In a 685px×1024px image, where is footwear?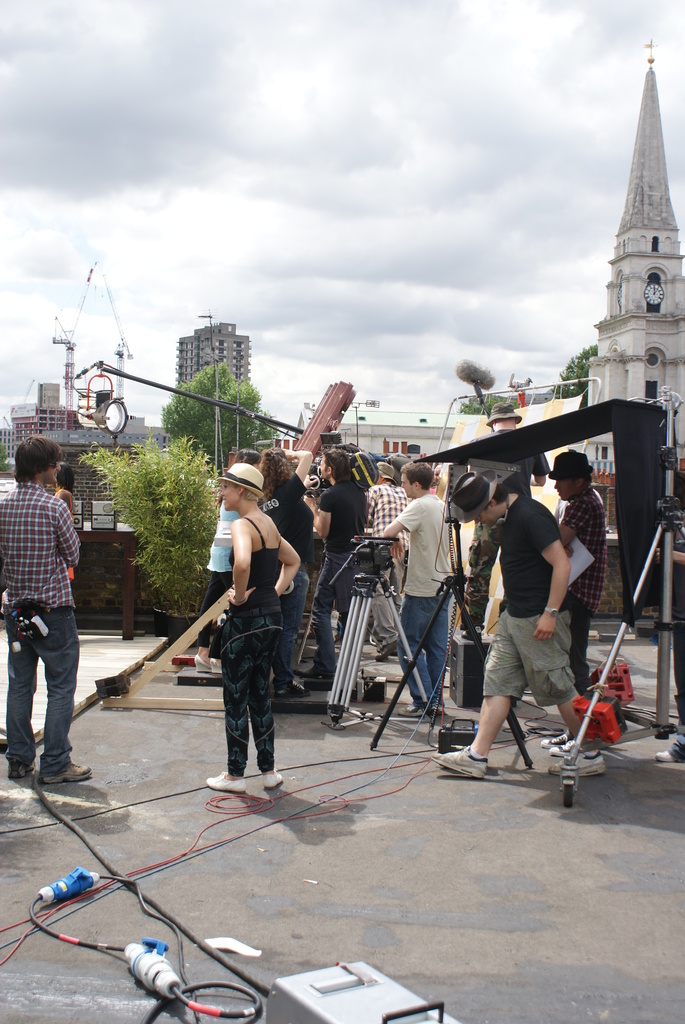
432, 737, 494, 777.
